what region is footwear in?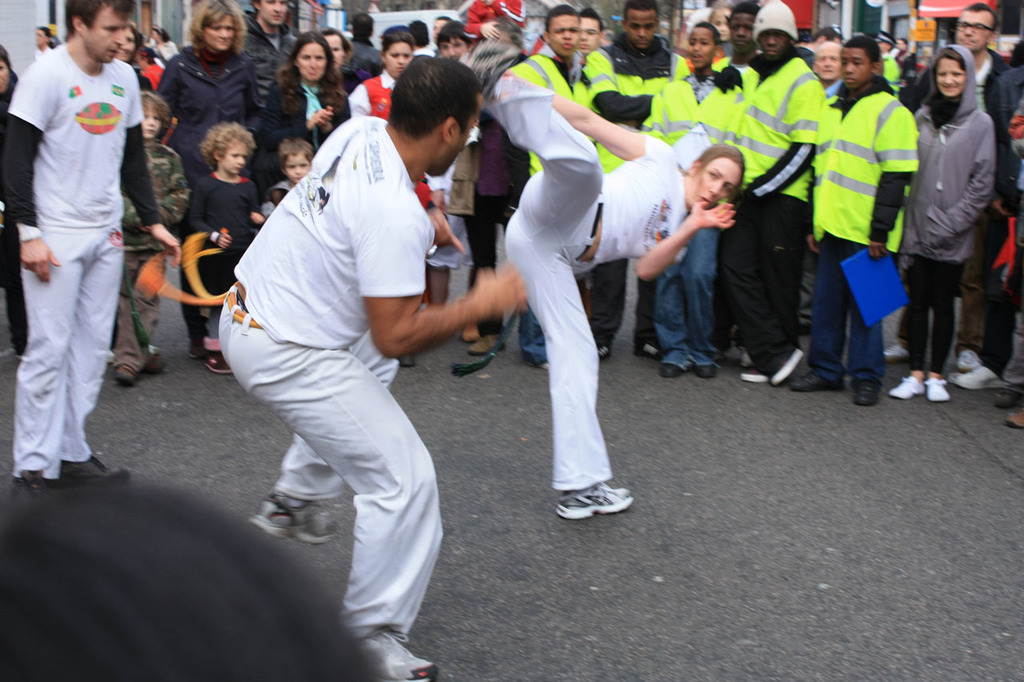
Rect(842, 374, 886, 401).
